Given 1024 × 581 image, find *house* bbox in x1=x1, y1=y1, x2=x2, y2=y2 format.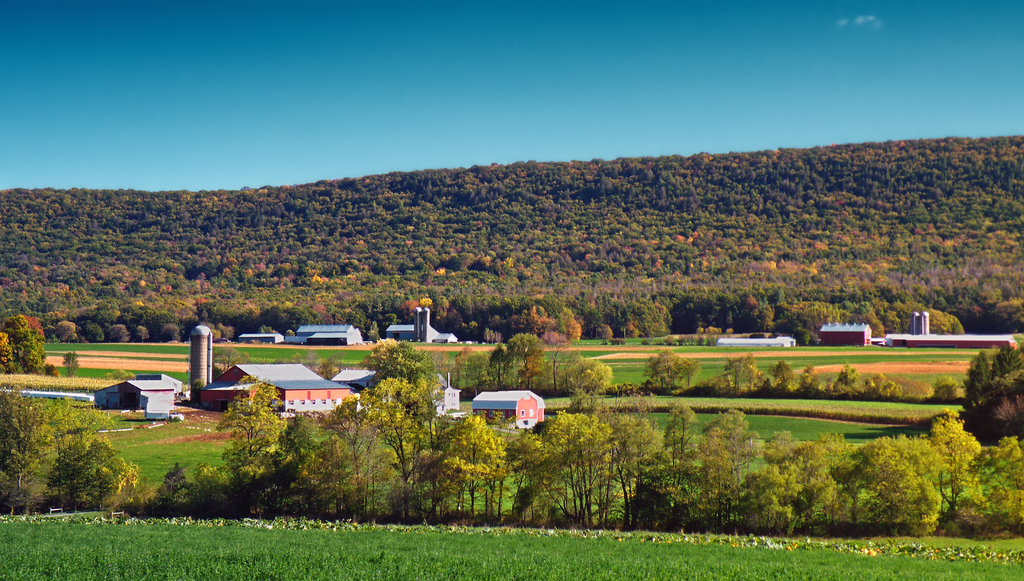
x1=888, y1=301, x2=932, y2=347.
